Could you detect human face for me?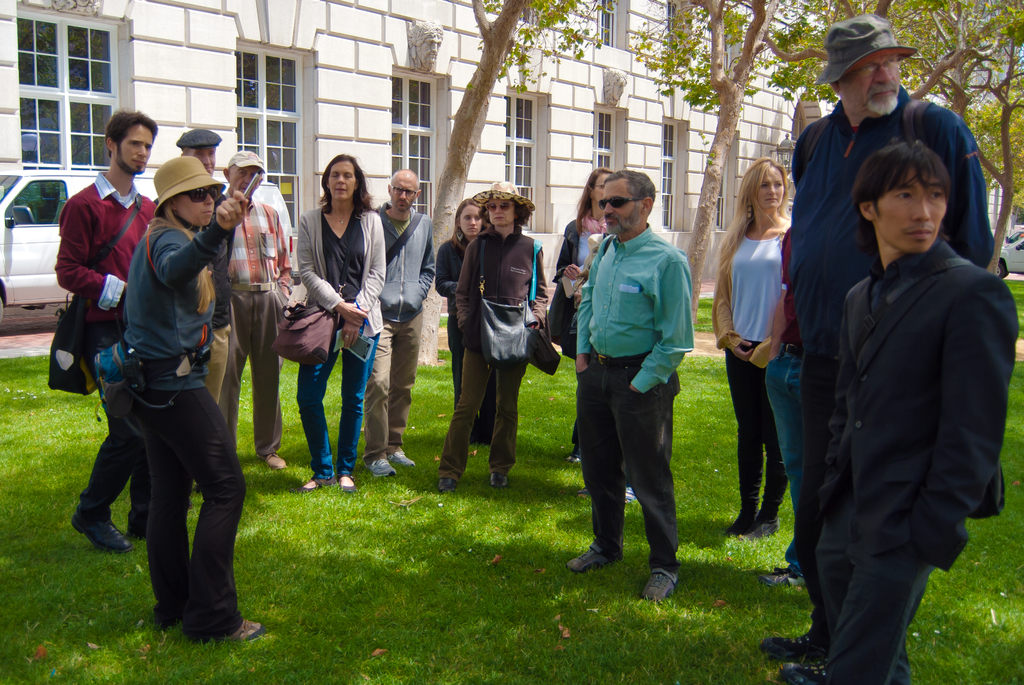
Detection result: 170/189/214/224.
